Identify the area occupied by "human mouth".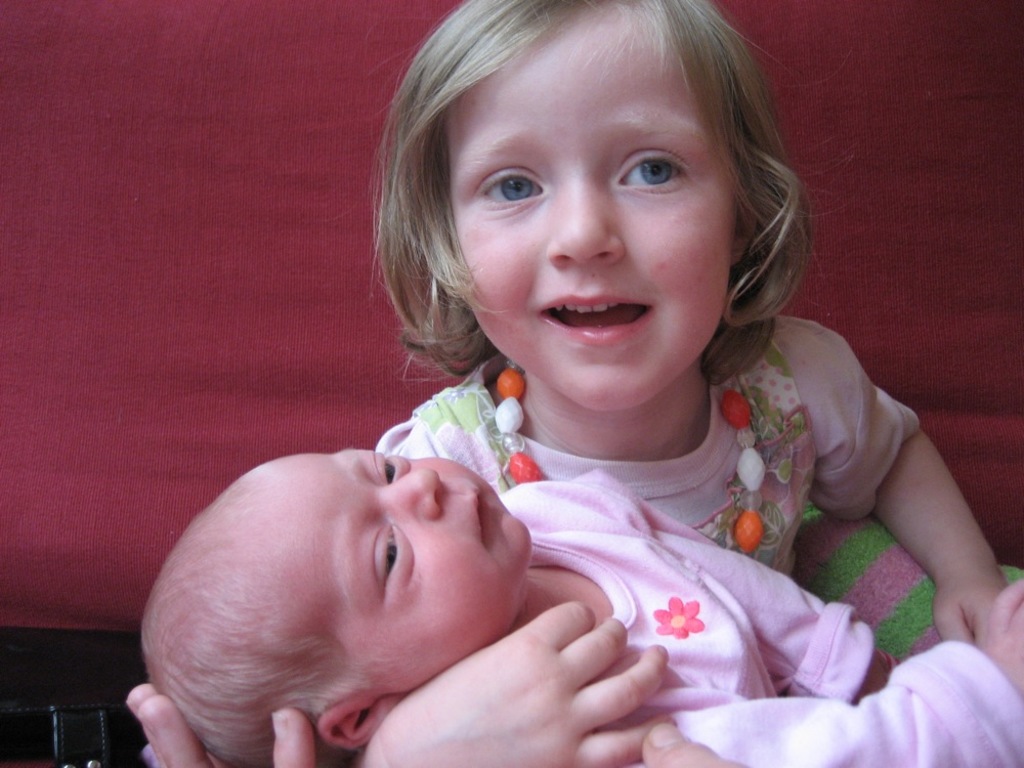
Area: crop(466, 486, 509, 552).
